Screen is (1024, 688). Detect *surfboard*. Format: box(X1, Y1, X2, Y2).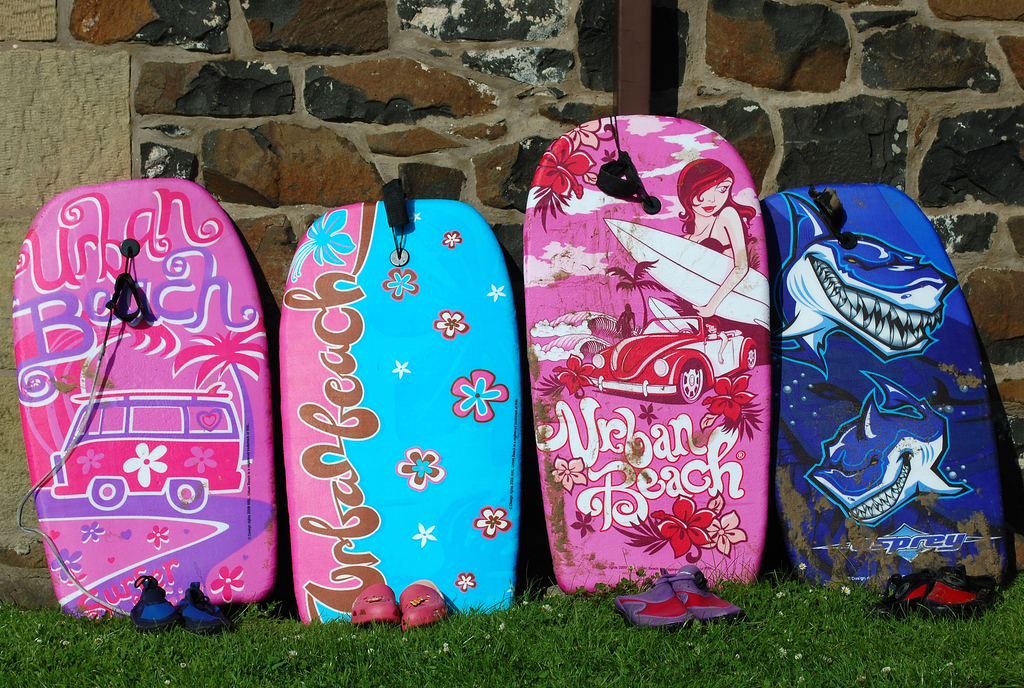
box(521, 112, 767, 602).
